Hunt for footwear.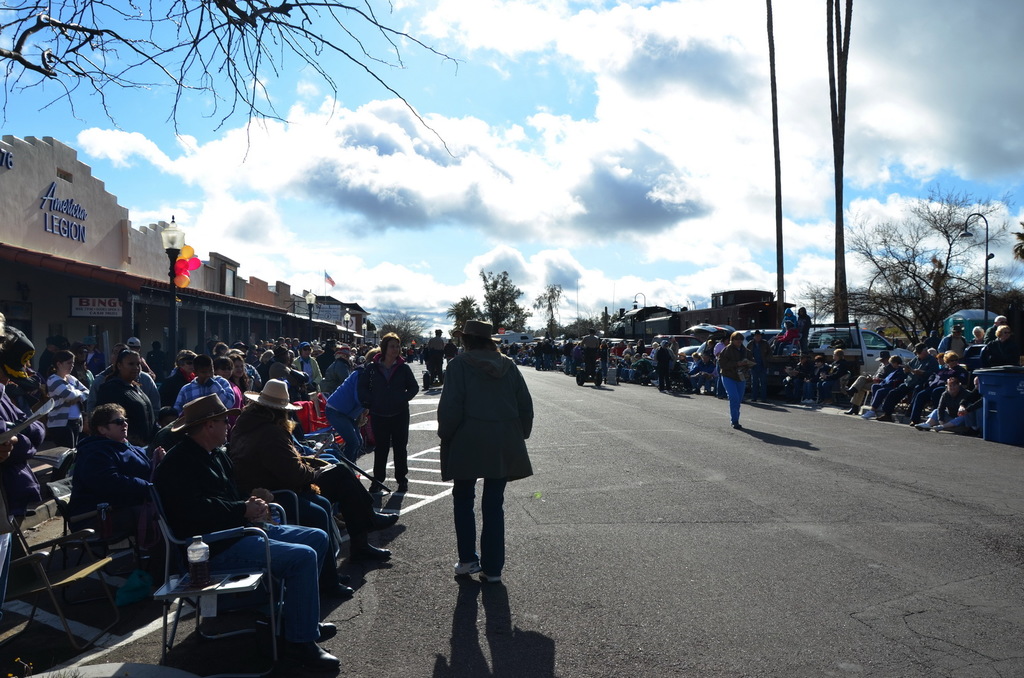
Hunted down at bbox(483, 568, 504, 581).
